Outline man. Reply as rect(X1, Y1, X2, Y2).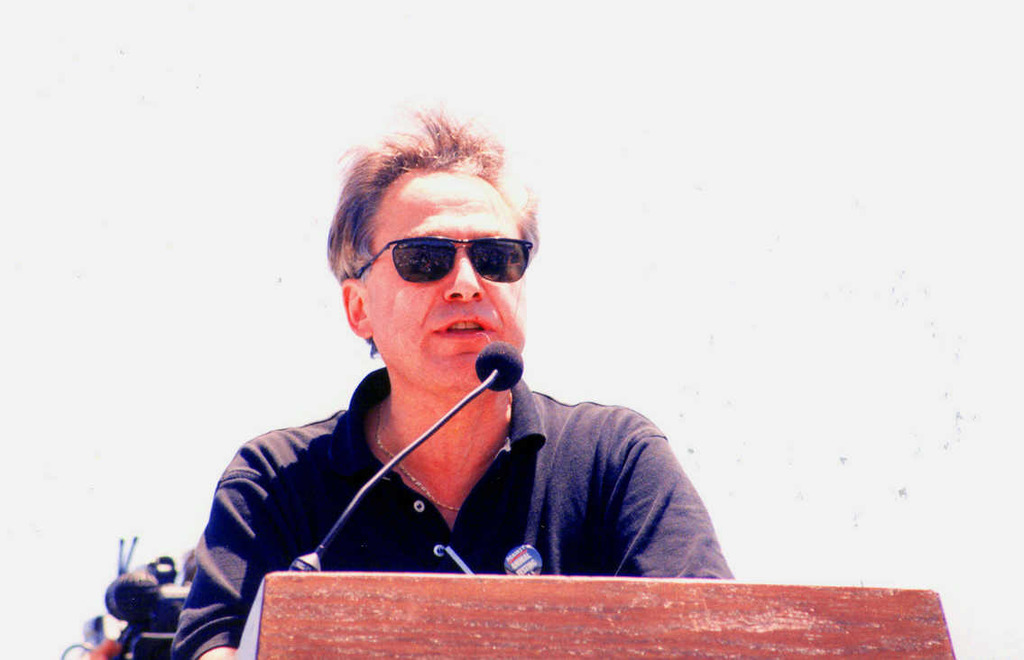
rect(160, 147, 748, 614).
